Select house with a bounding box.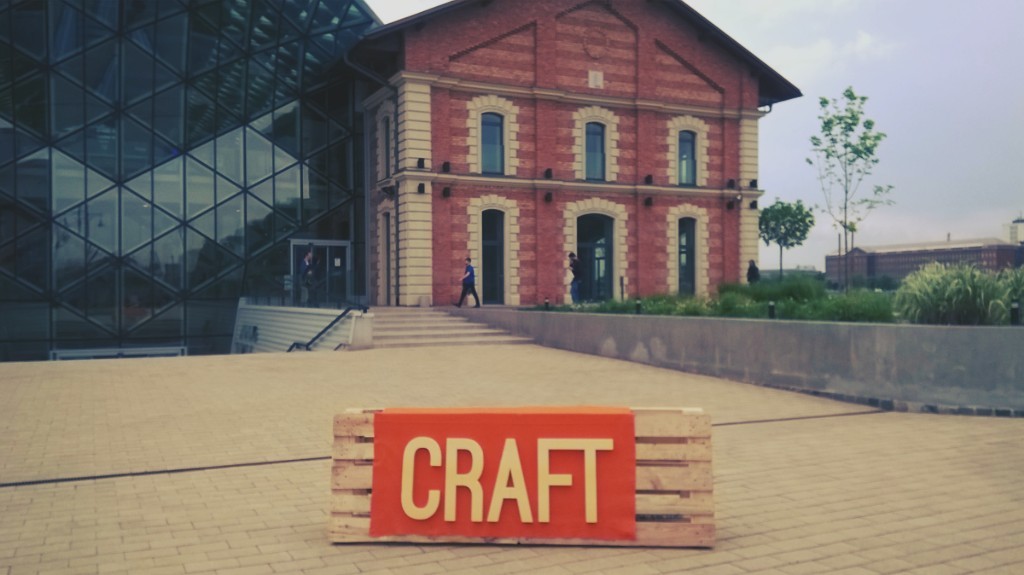
<bbox>826, 235, 1023, 295</bbox>.
